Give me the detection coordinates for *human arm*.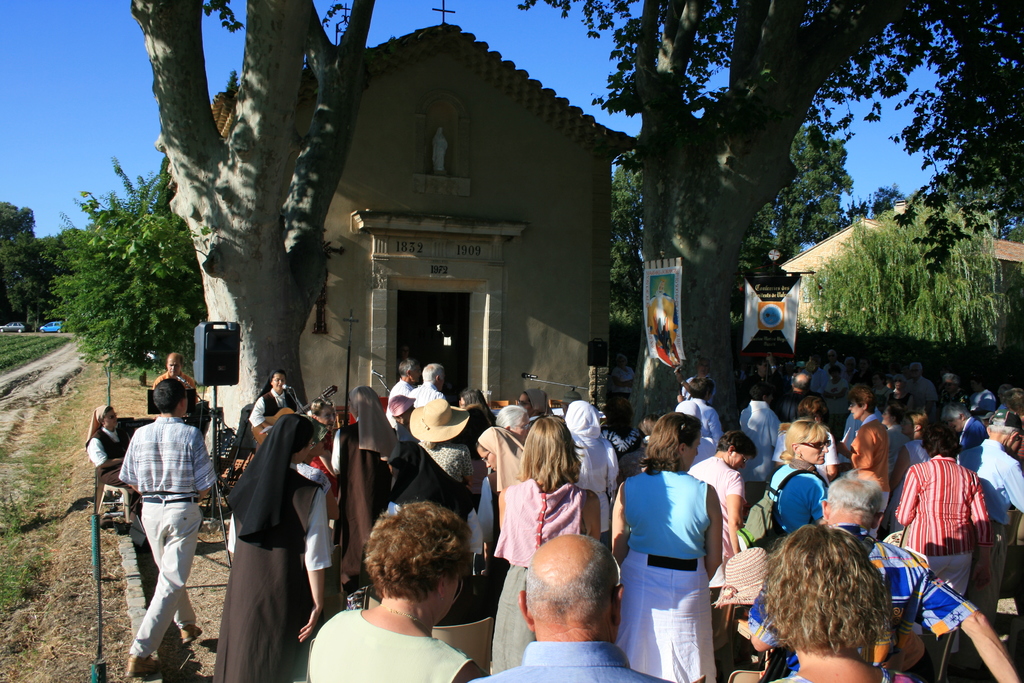
locate(300, 488, 330, 639).
